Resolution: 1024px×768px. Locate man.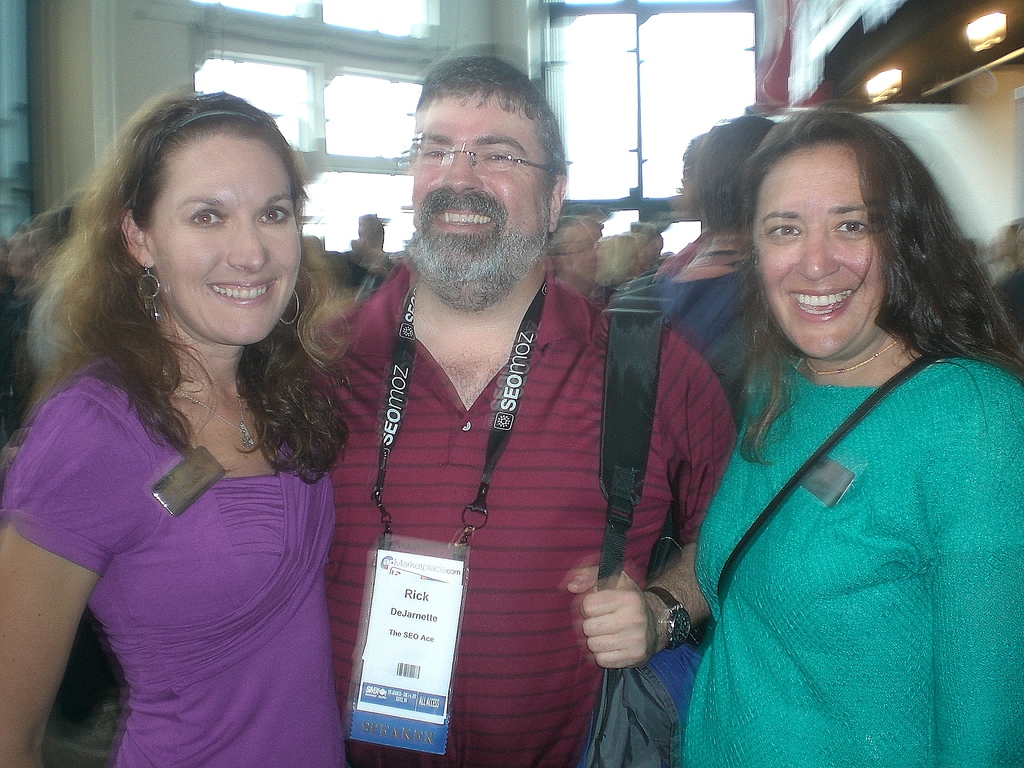
{"x1": 545, "y1": 214, "x2": 618, "y2": 307}.
